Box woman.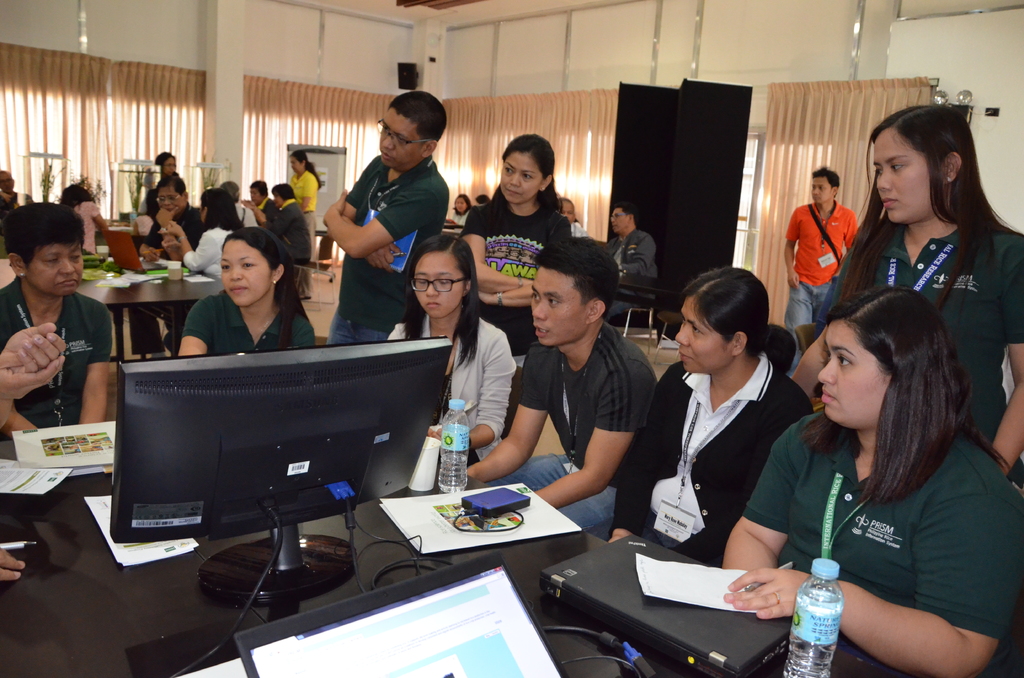
Rect(0, 202, 114, 440).
